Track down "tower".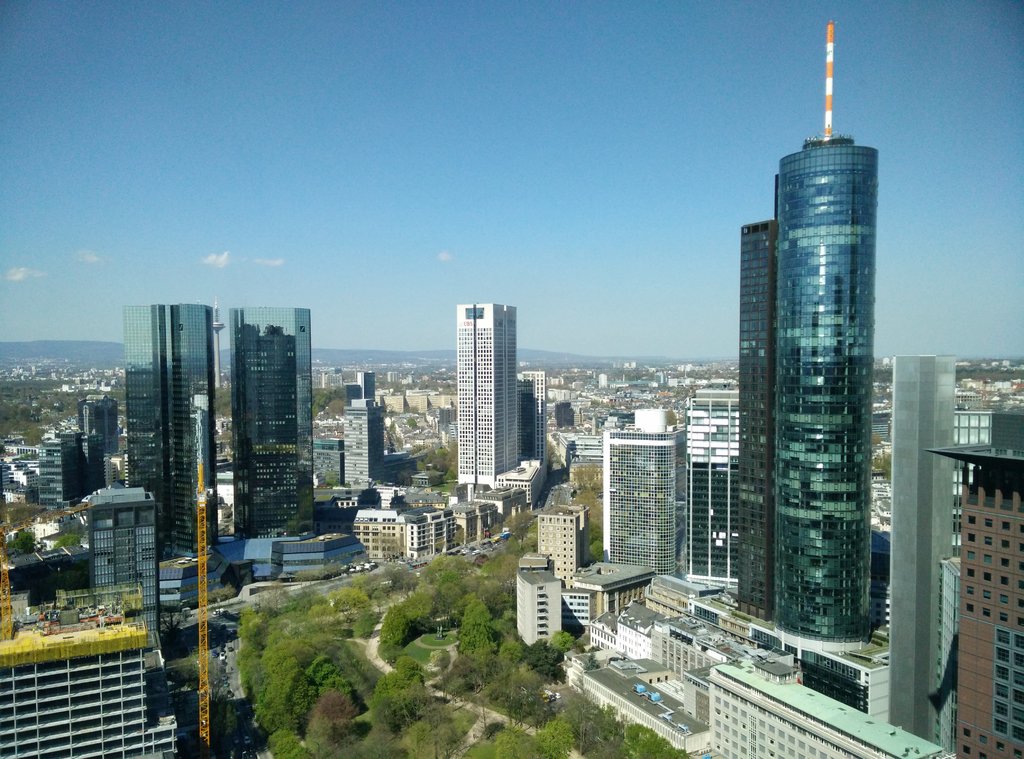
Tracked to pyautogui.locateOnScreen(930, 427, 1019, 758).
